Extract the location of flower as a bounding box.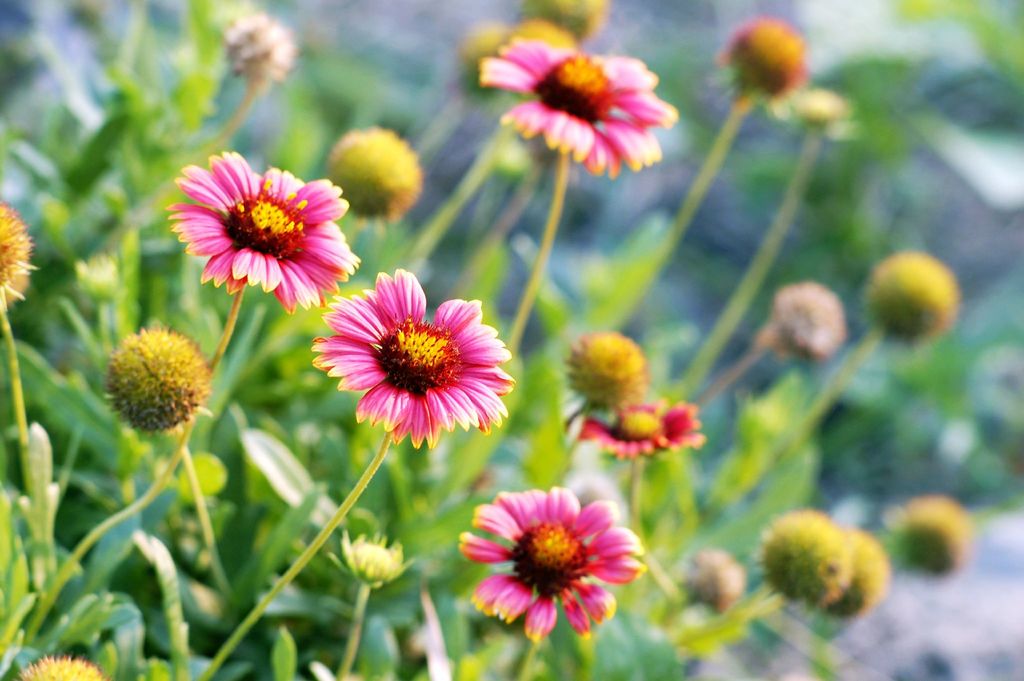
[x1=714, y1=13, x2=806, y2=112].
